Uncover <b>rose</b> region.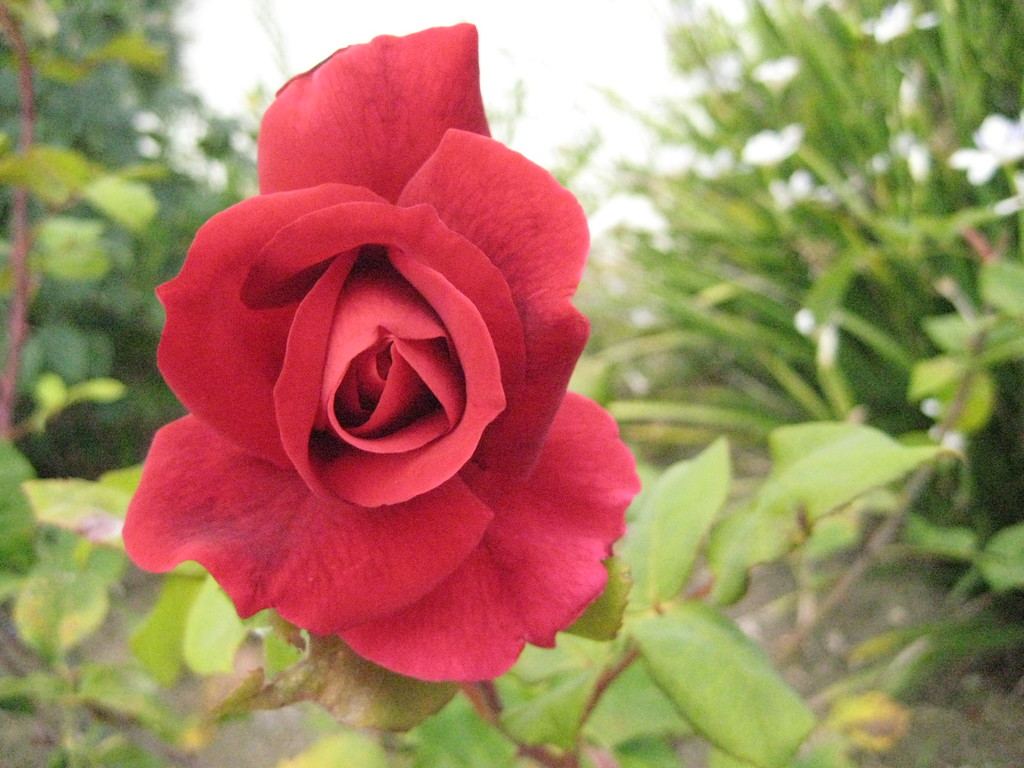
Uncovered: crop(120, 19, 640, 686).
